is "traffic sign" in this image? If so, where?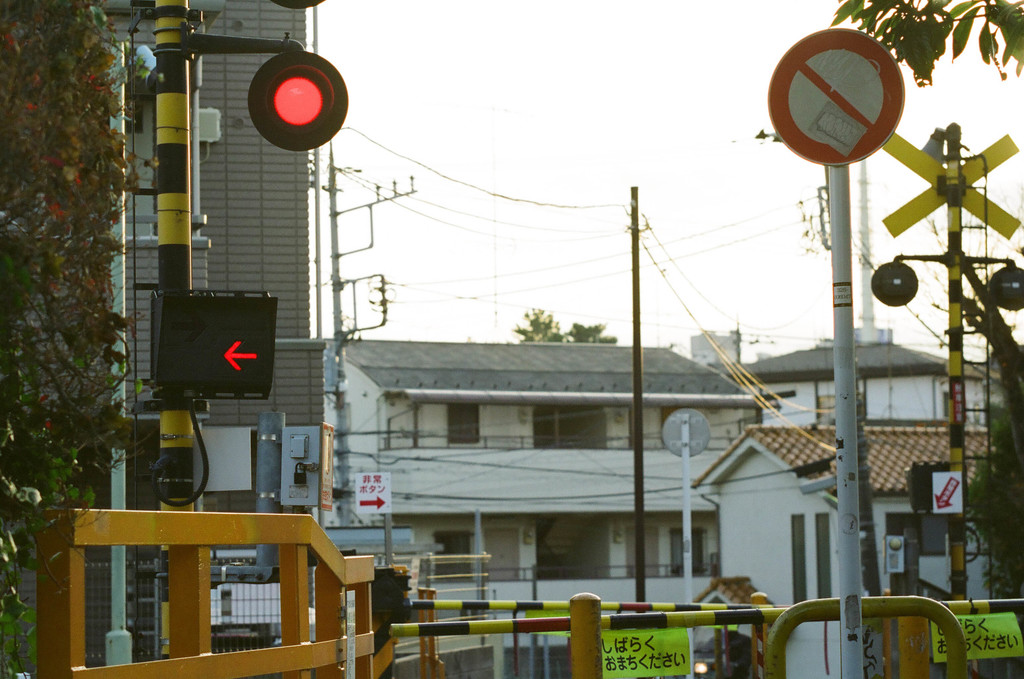
Yes, at bbox=[147, 290, 278, 398].
